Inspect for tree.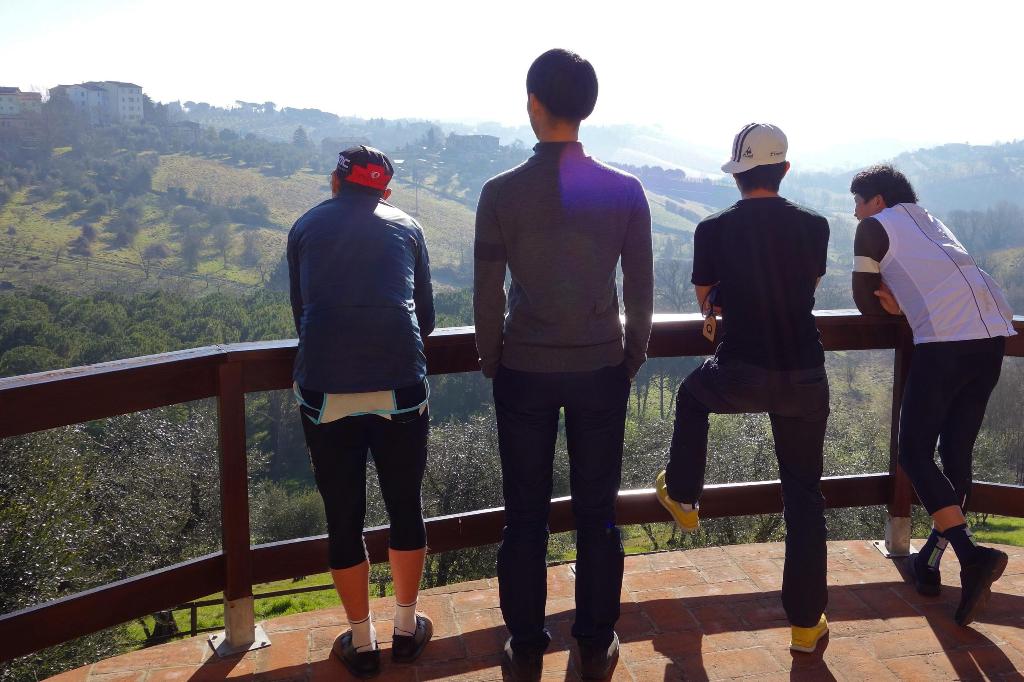
Inspection: bbox(275, 458, 415, 613).
